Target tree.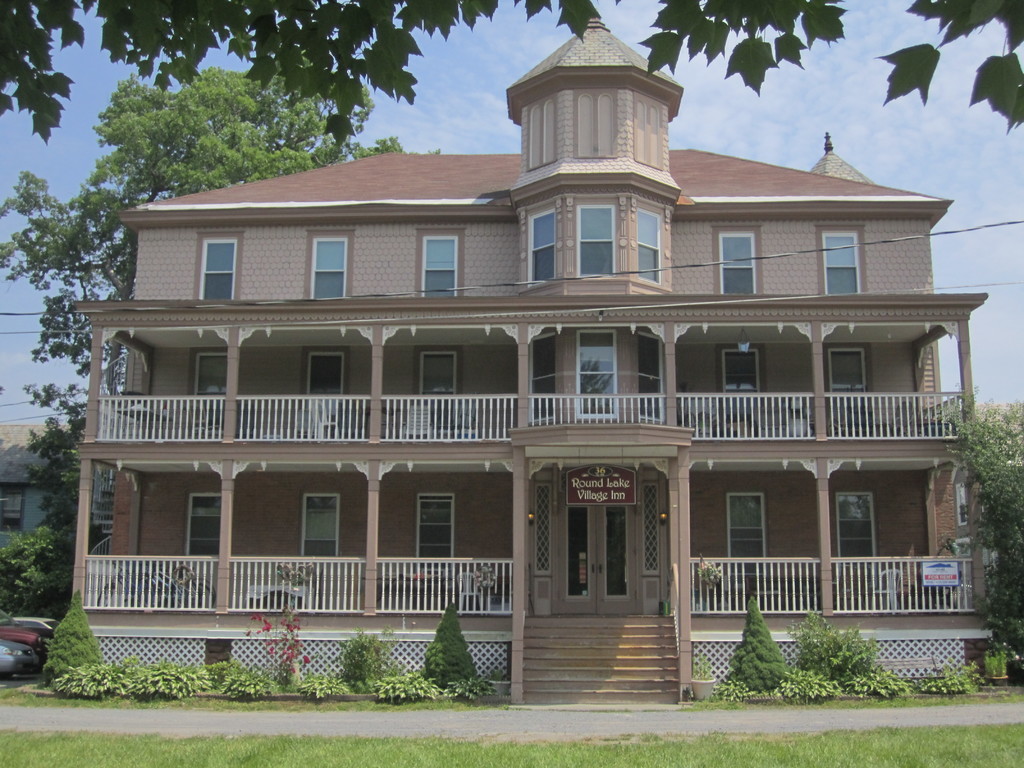
Target region: BBox(0, 0, 1023, 145).
